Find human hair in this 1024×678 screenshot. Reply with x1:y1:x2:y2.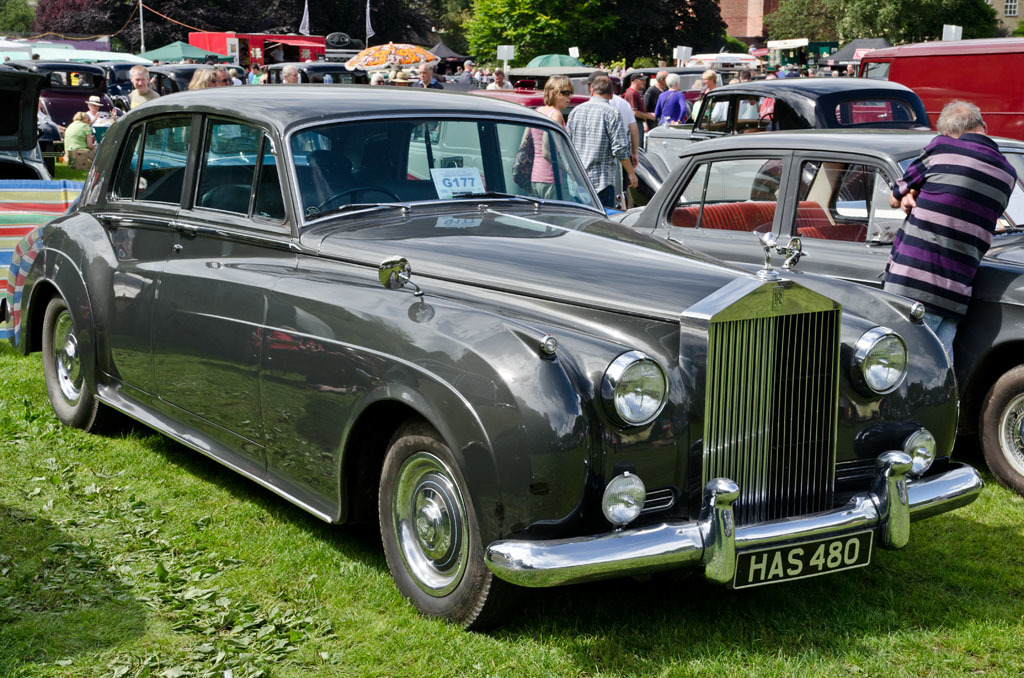
210:63:230:81.
